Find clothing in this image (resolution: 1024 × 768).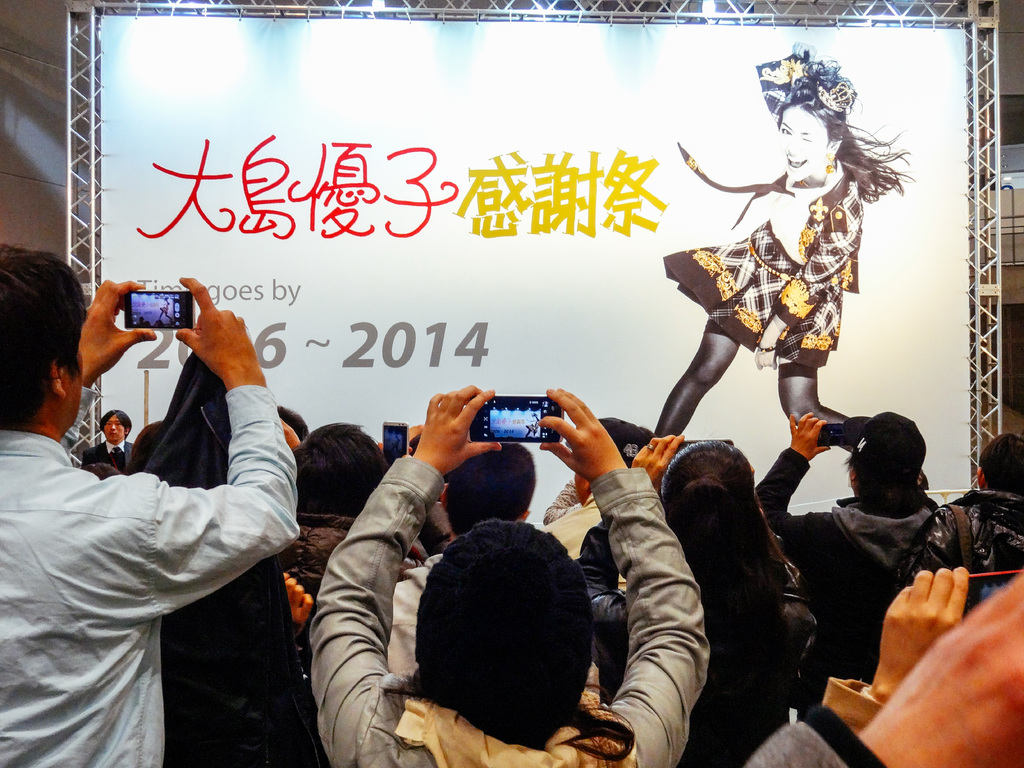
(78, 438, 139, 471).
